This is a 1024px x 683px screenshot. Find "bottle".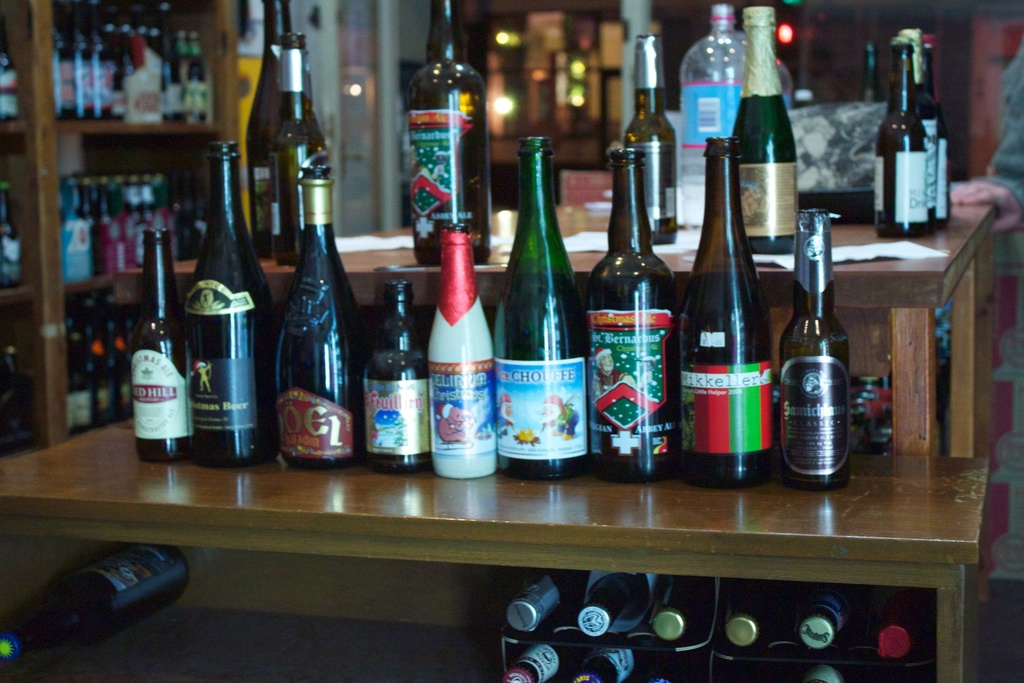
Bounding box: bbox=(356, 281, 428, 478).
